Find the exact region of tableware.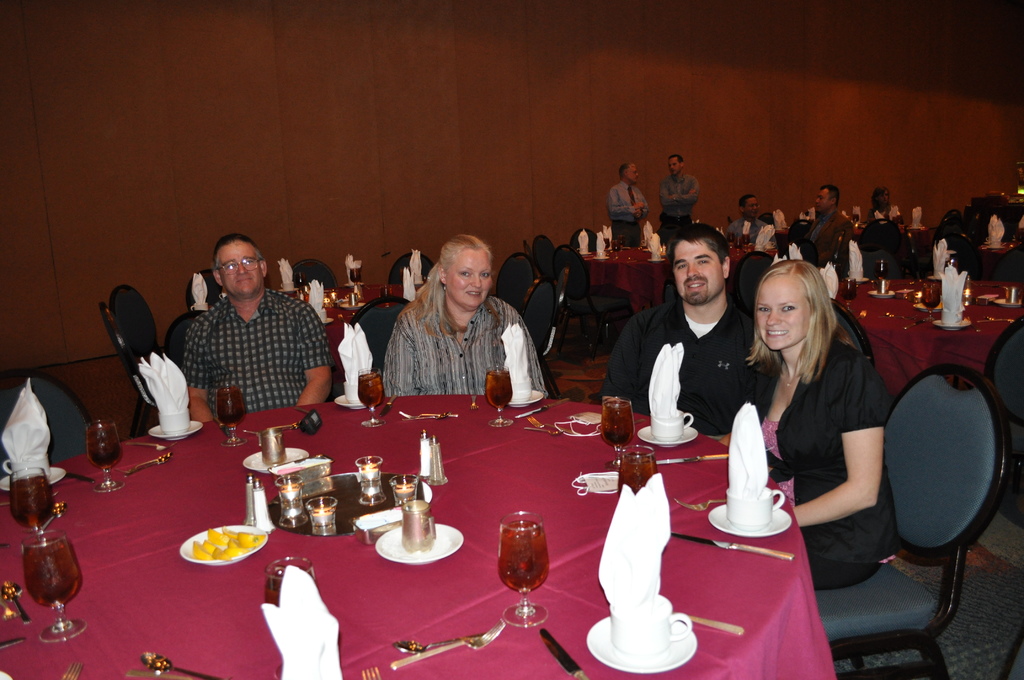
Exact region: <bbox>218, 386, 246, 451</bbox>.
